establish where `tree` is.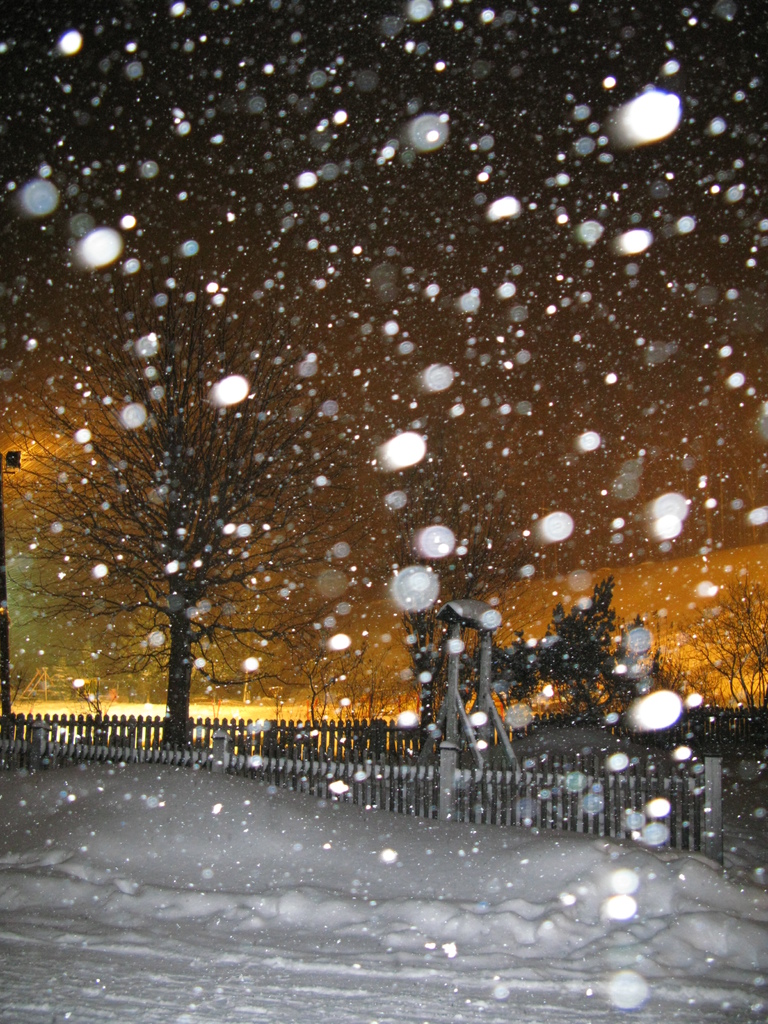
Established at detection(698, 580, 767, 714).
